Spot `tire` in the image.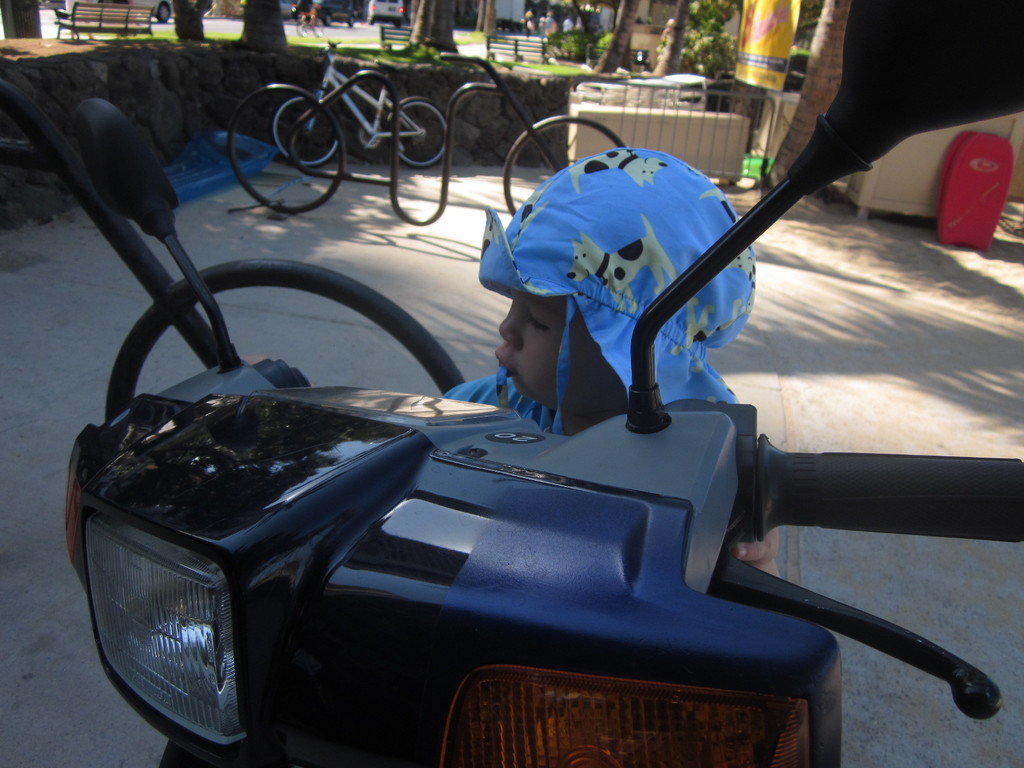
`tire` found at box(385, 92, 451, 166).
